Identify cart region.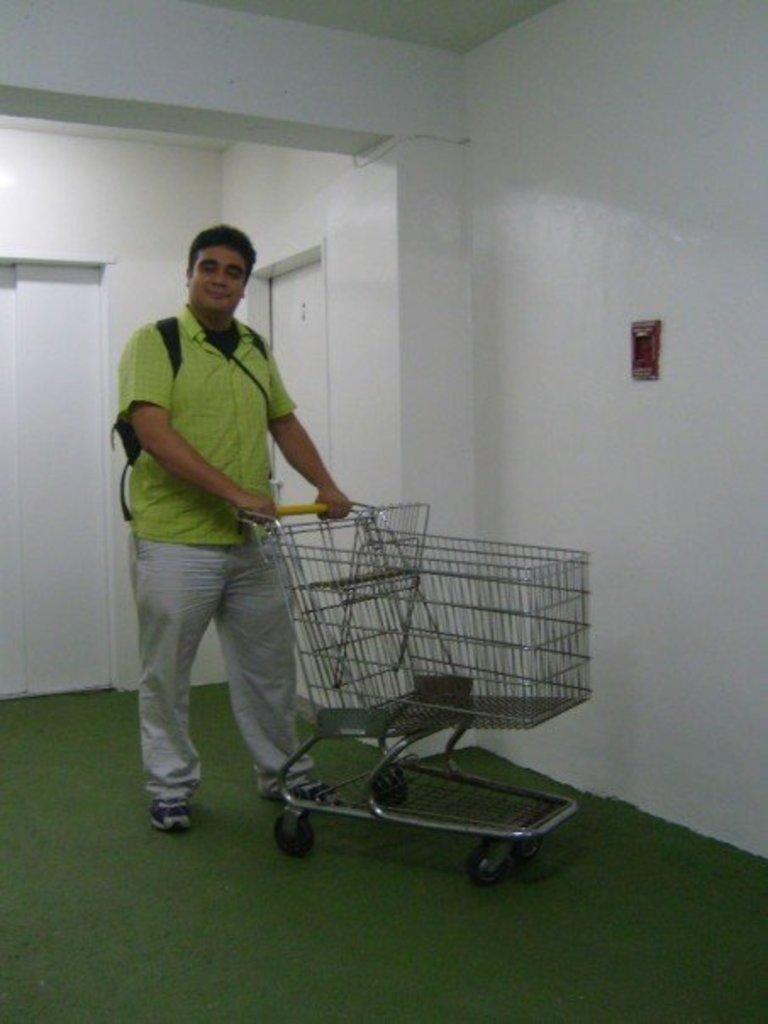
Region: (left=234, top=498, right=595, bottom=887).
